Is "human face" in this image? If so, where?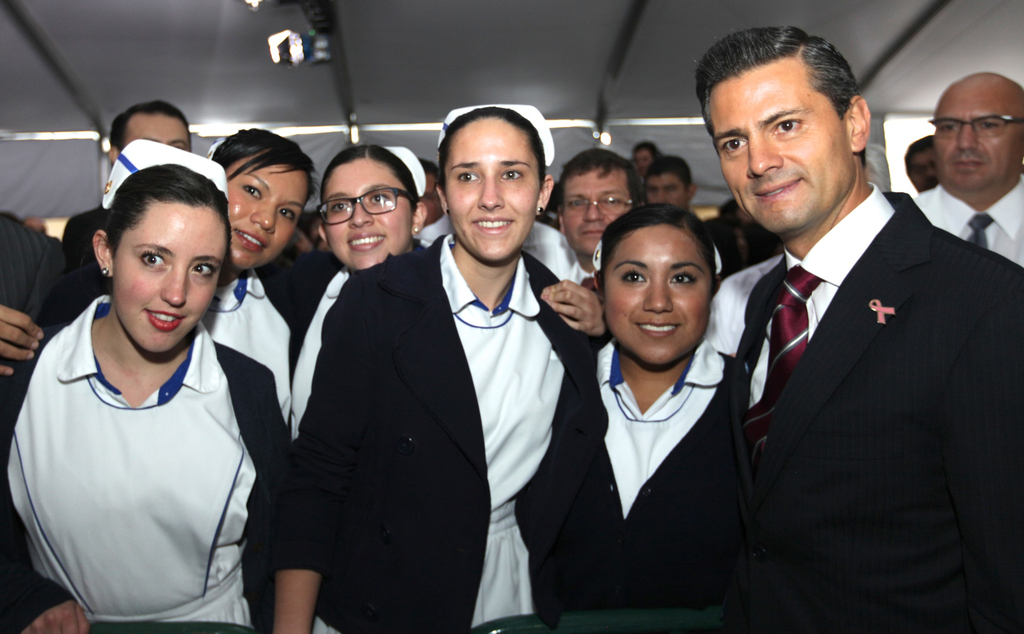
Yes, at [x1=634, y1=145, x2=653, y2=175].
